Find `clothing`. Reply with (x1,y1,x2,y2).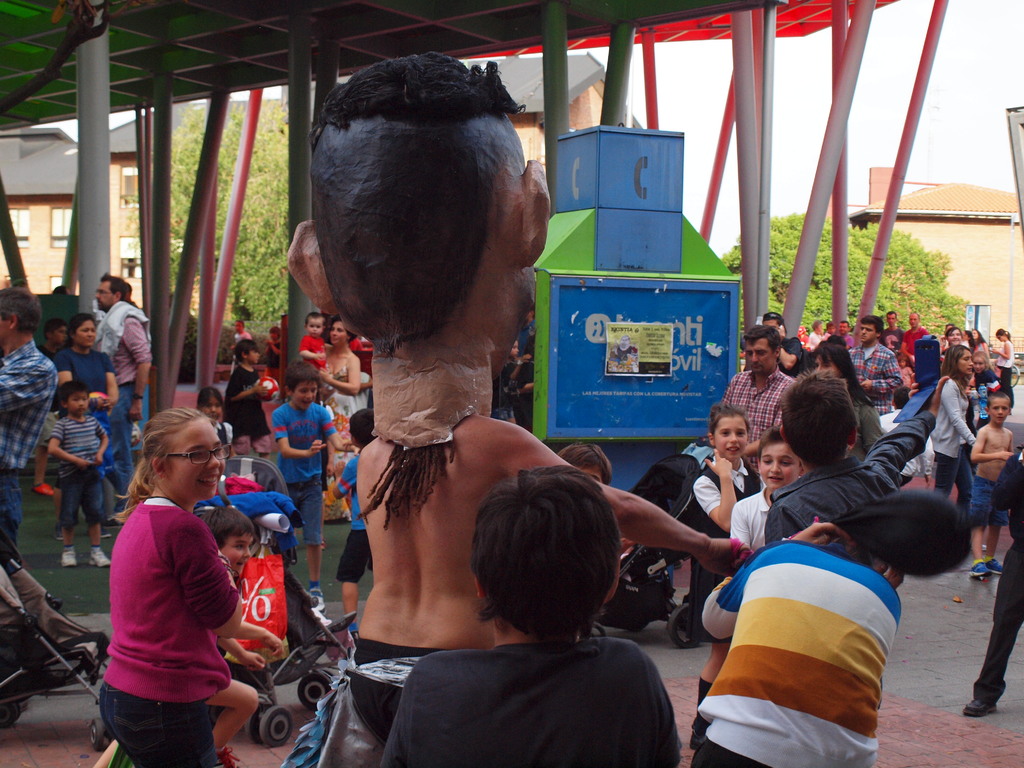
(691,543,902,767).
